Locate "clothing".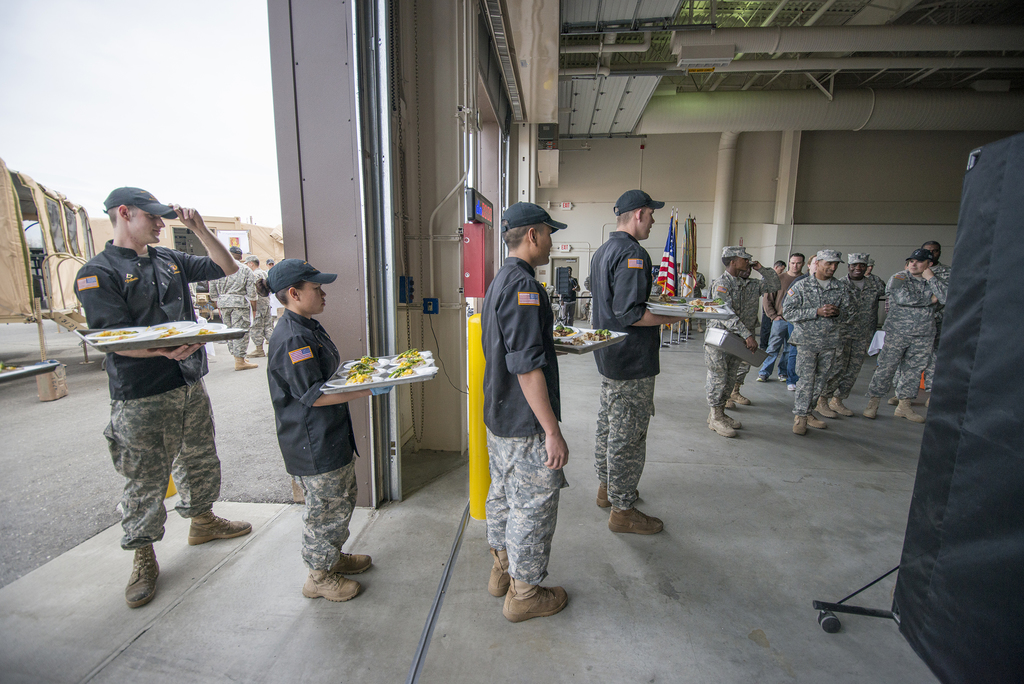
Bounding box: (585,229,665,510).
